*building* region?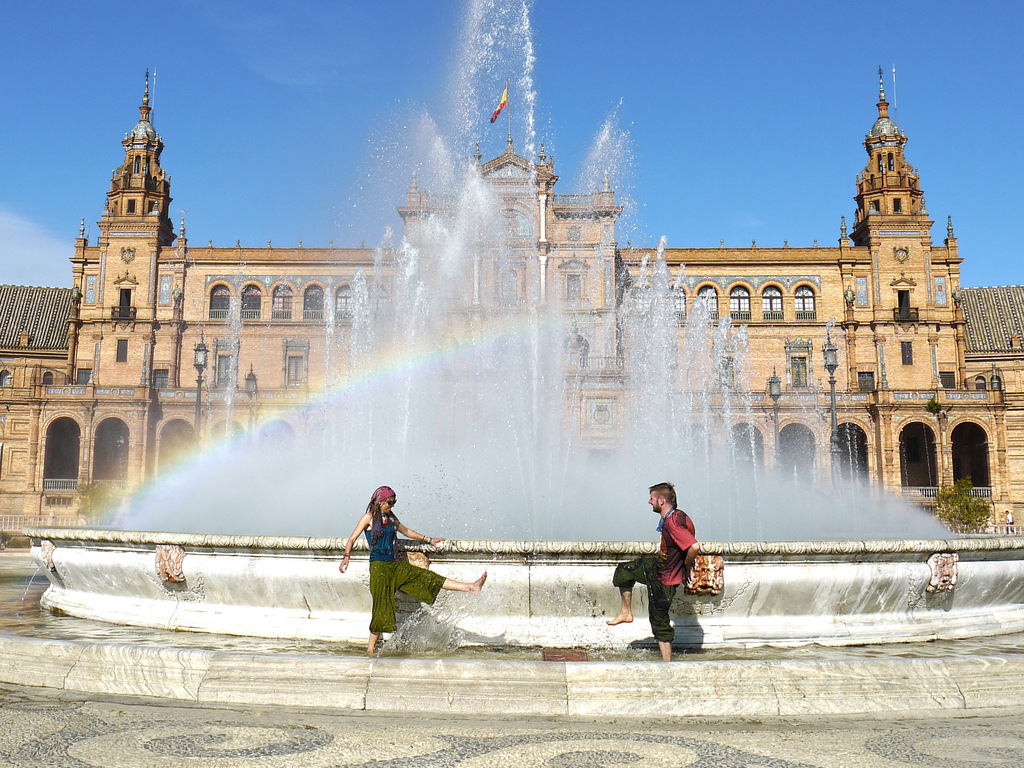
l=0, t=69, r=1023, b=528
